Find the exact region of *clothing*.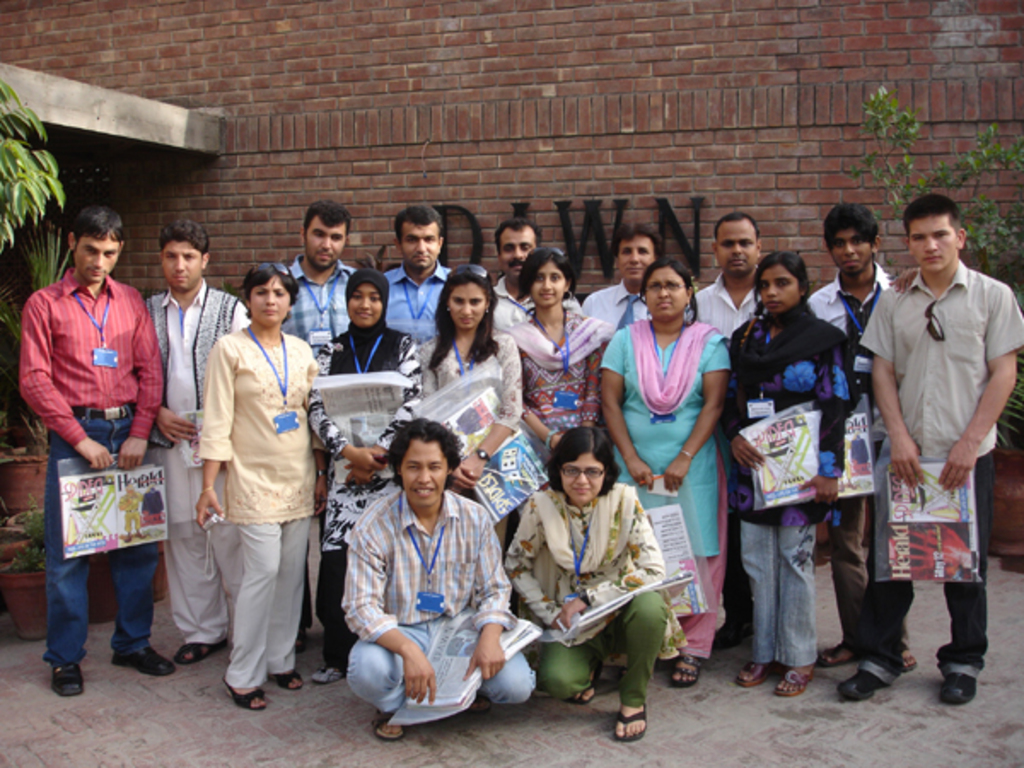
Exact region: (left=137, top=258, right=263, bottom=649).
